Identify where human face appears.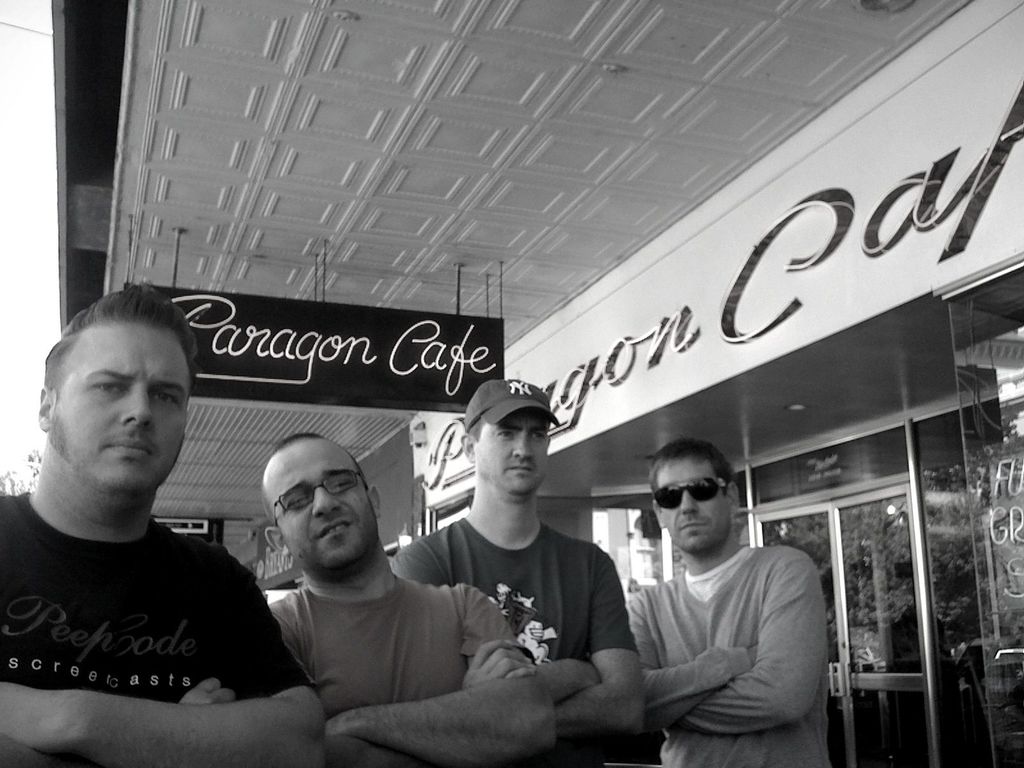
Appears at pyautogui.locateOnScreen(472, 414, 547, 500).
